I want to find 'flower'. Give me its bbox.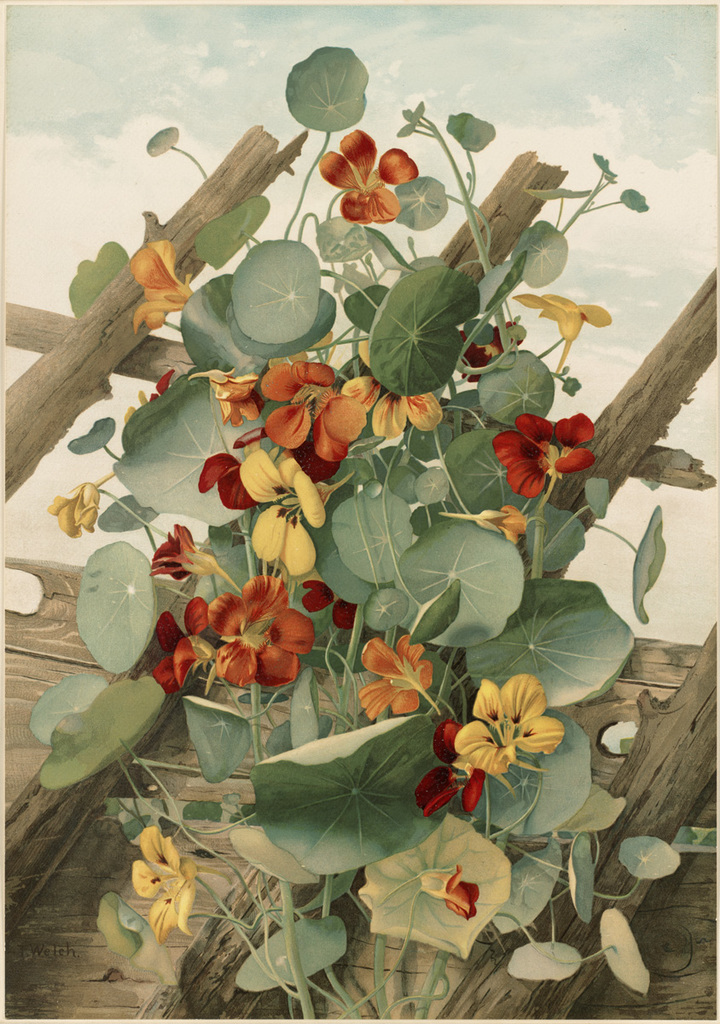
213, 577, 308, 688.
